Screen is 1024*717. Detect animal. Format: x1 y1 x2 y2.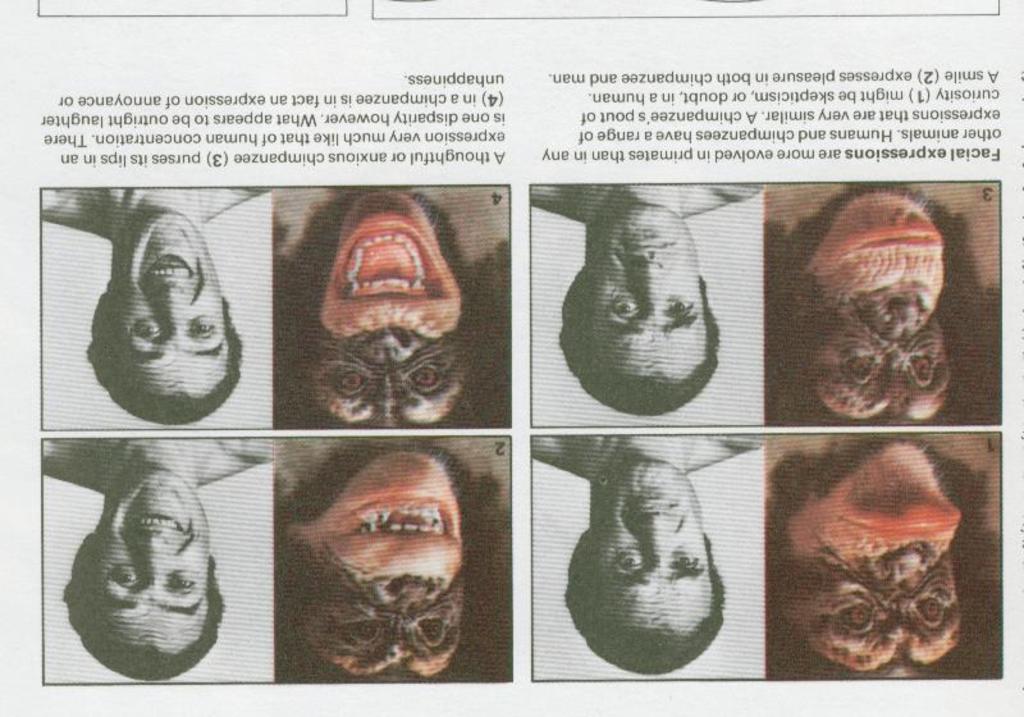
765 442 997 679.
